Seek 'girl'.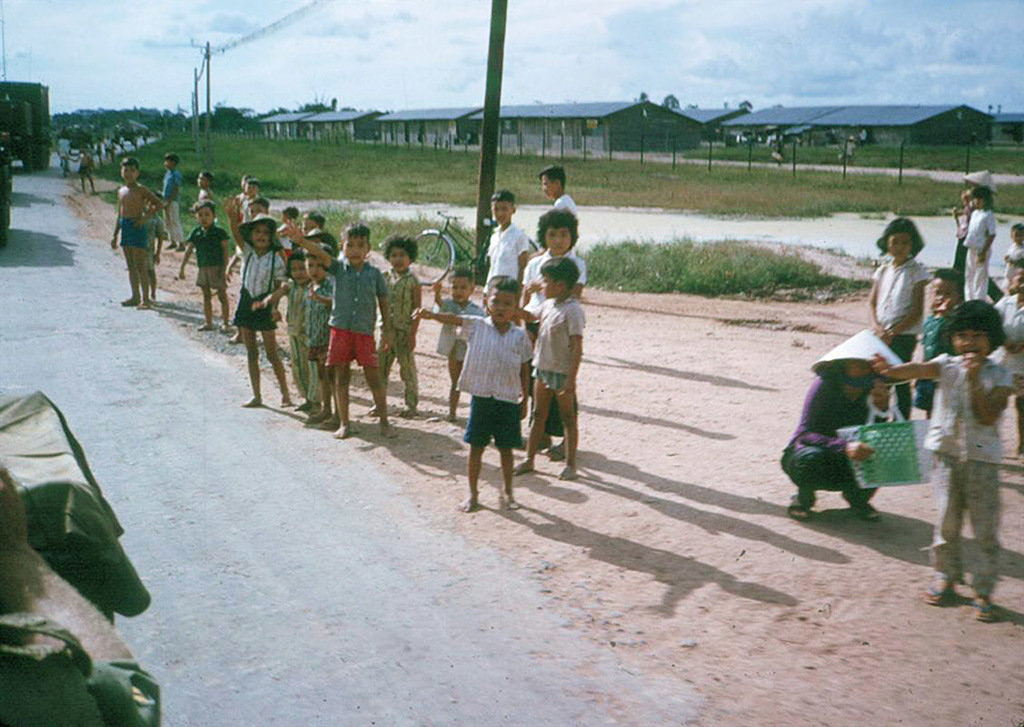
876,300,1014,621.
